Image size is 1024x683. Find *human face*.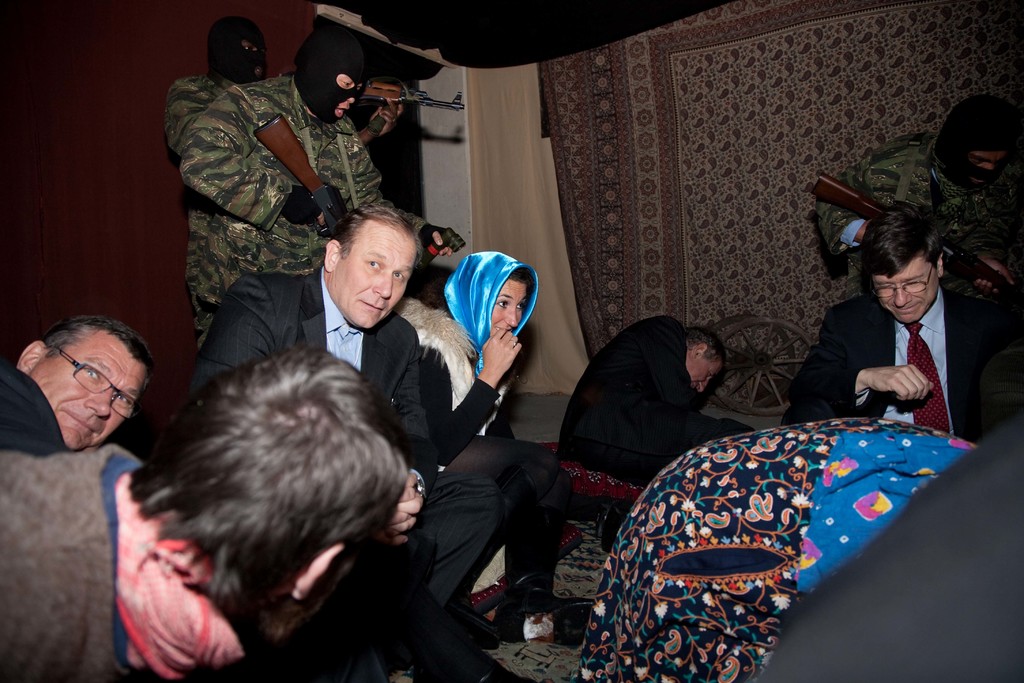
region(339, 227, 418, 329).
